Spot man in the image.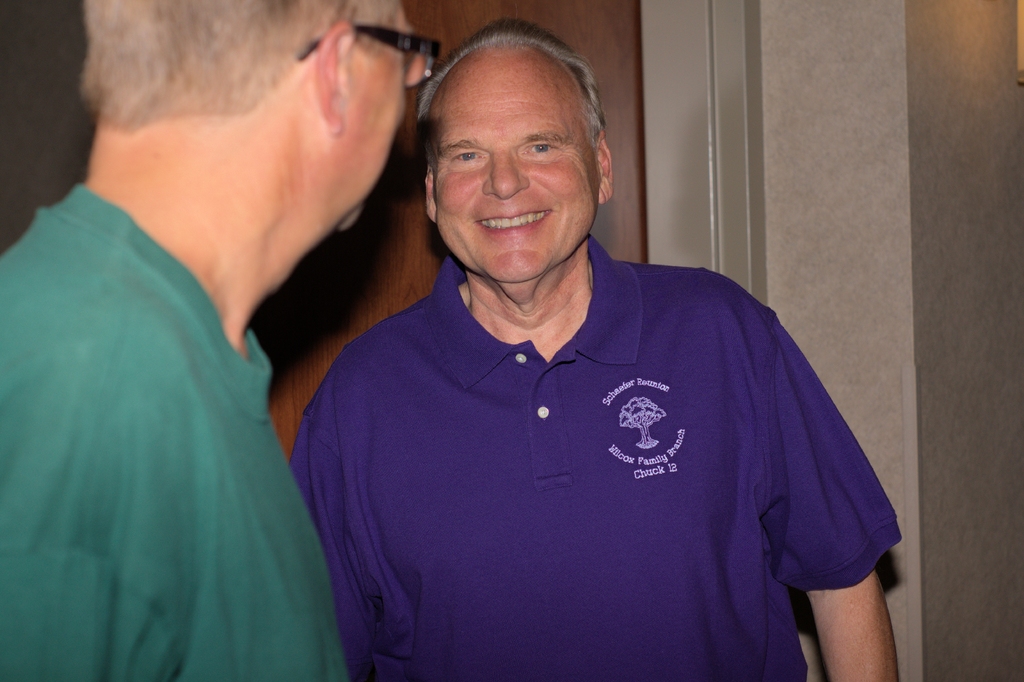
man found at detection(279, 23, 906, 681).
